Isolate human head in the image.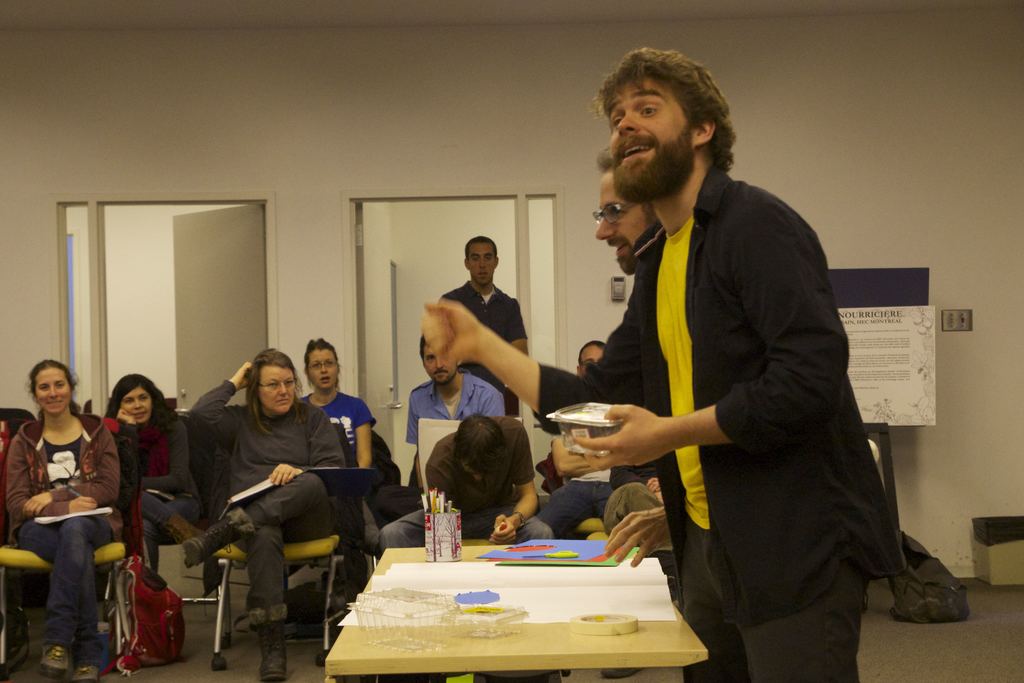
Isolated region: 304, 340, 341, 393.
